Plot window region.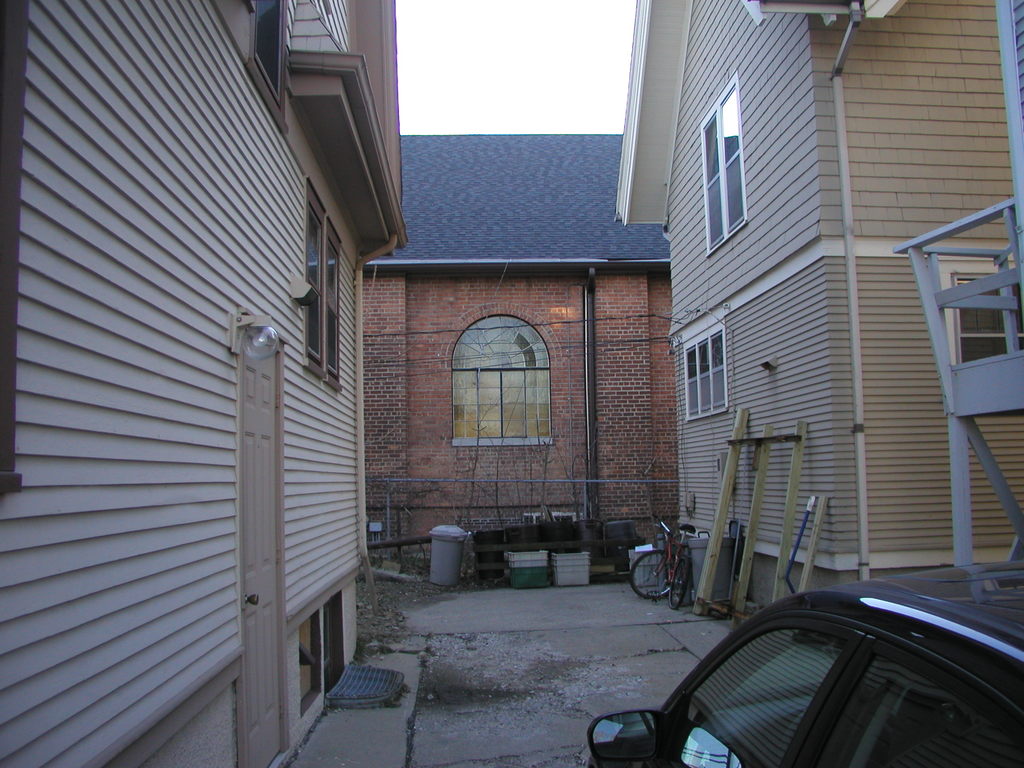
Plotted at (x1=701, y1=74, x2=750, y2=249).
